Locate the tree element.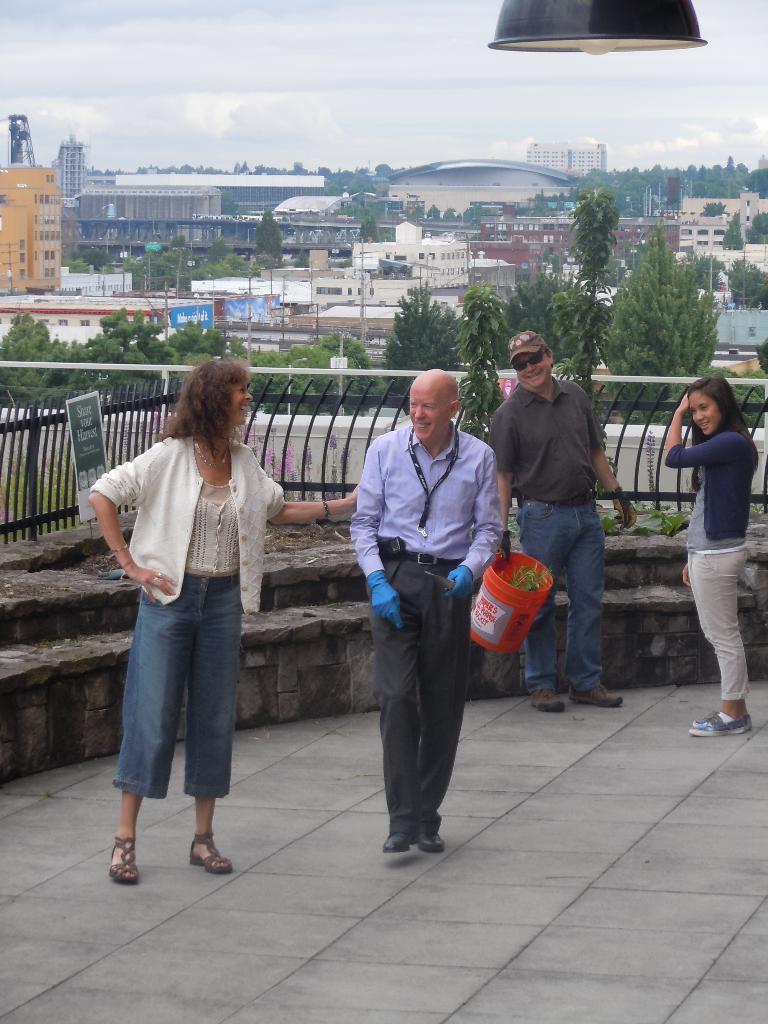
Element bbox: box=[250, 205, 284, 258].
